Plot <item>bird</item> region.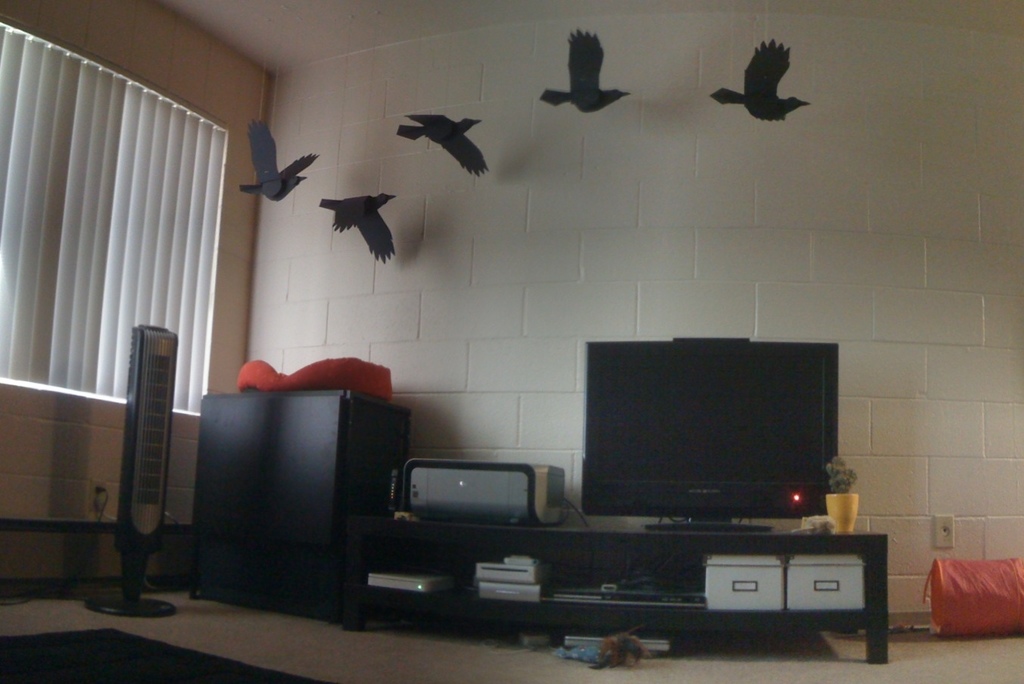
Plotted at bbox=[544, 20, 631, 114].
